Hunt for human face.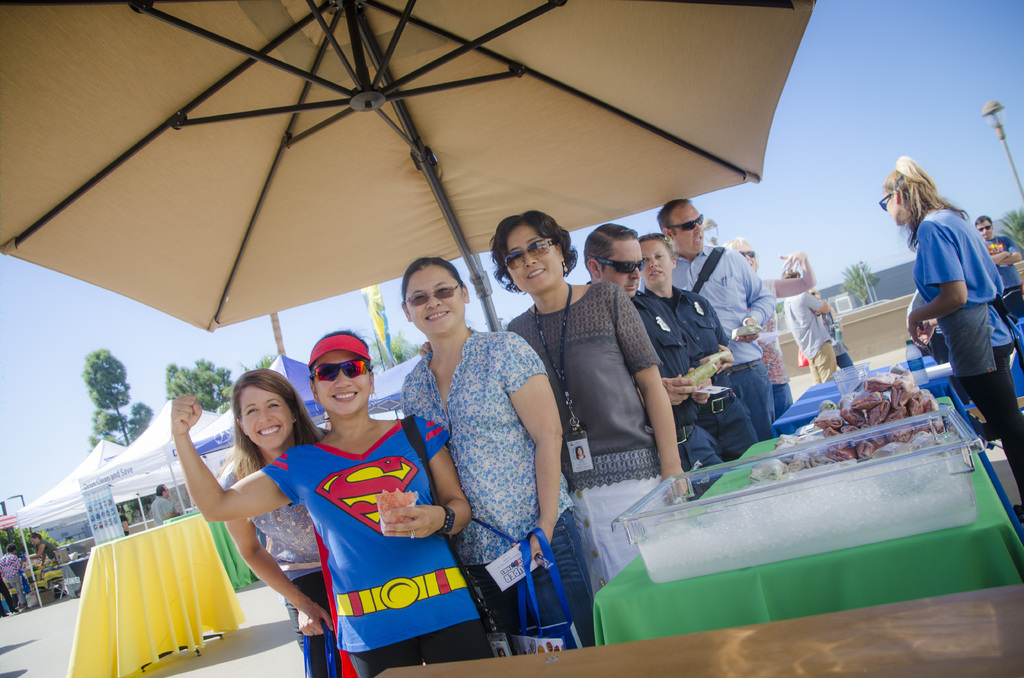
Hunted down at pyautogui.locateOnScreen(877, 187, 900, 225).
